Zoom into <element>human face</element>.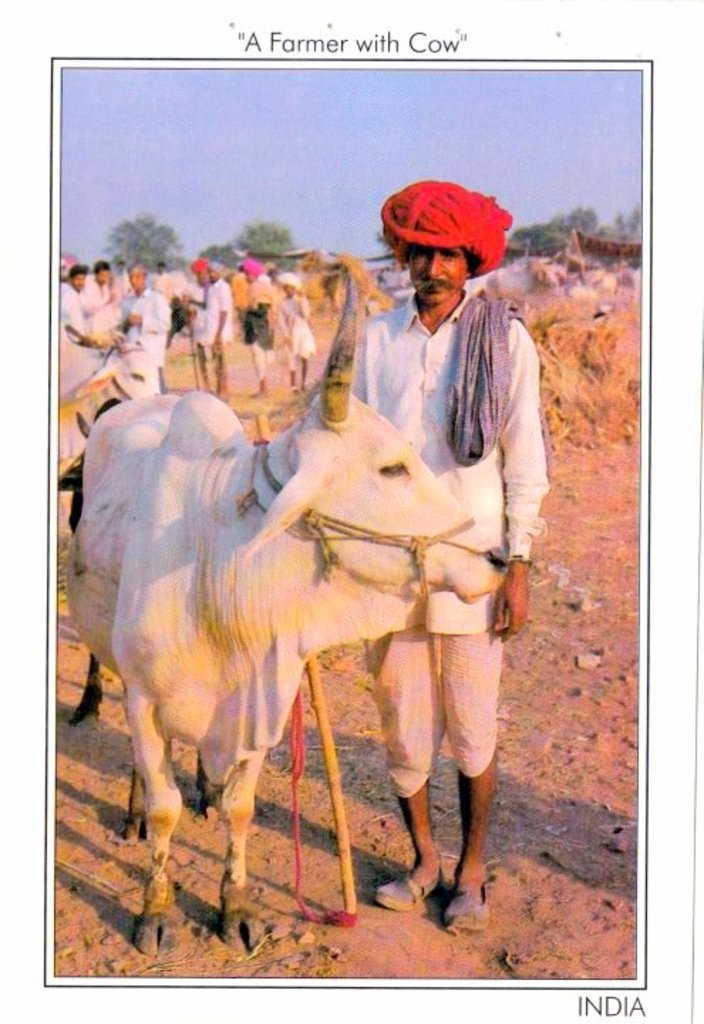
Zoom target: {"left": 280, "top": 277, "right": 296, "bottom": 297}.
